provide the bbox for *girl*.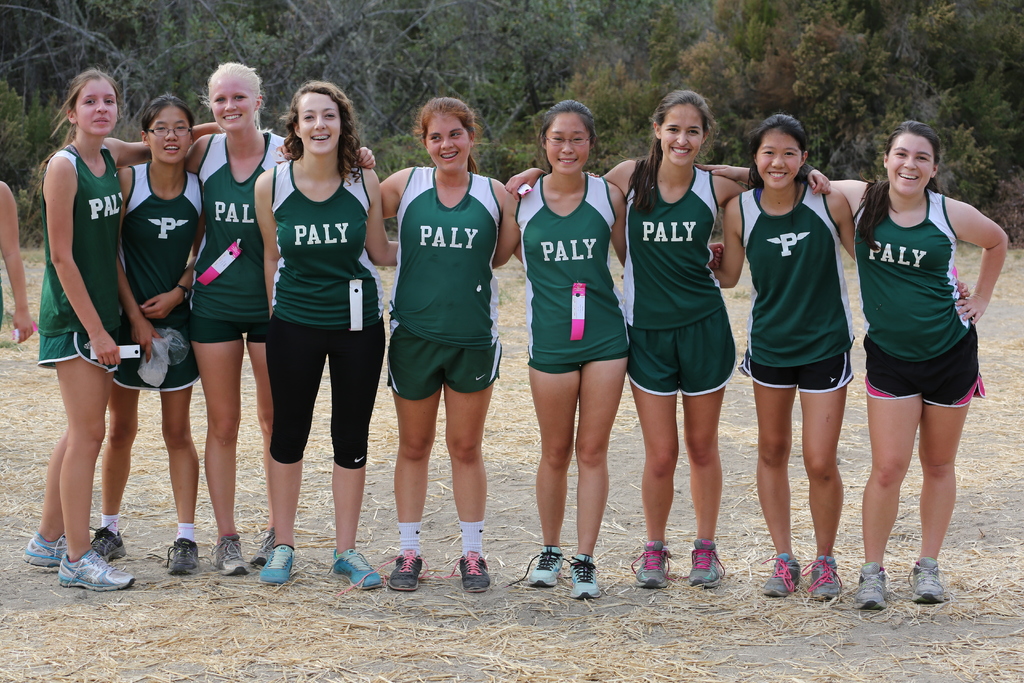
<box>24,65,154,588</box>.
